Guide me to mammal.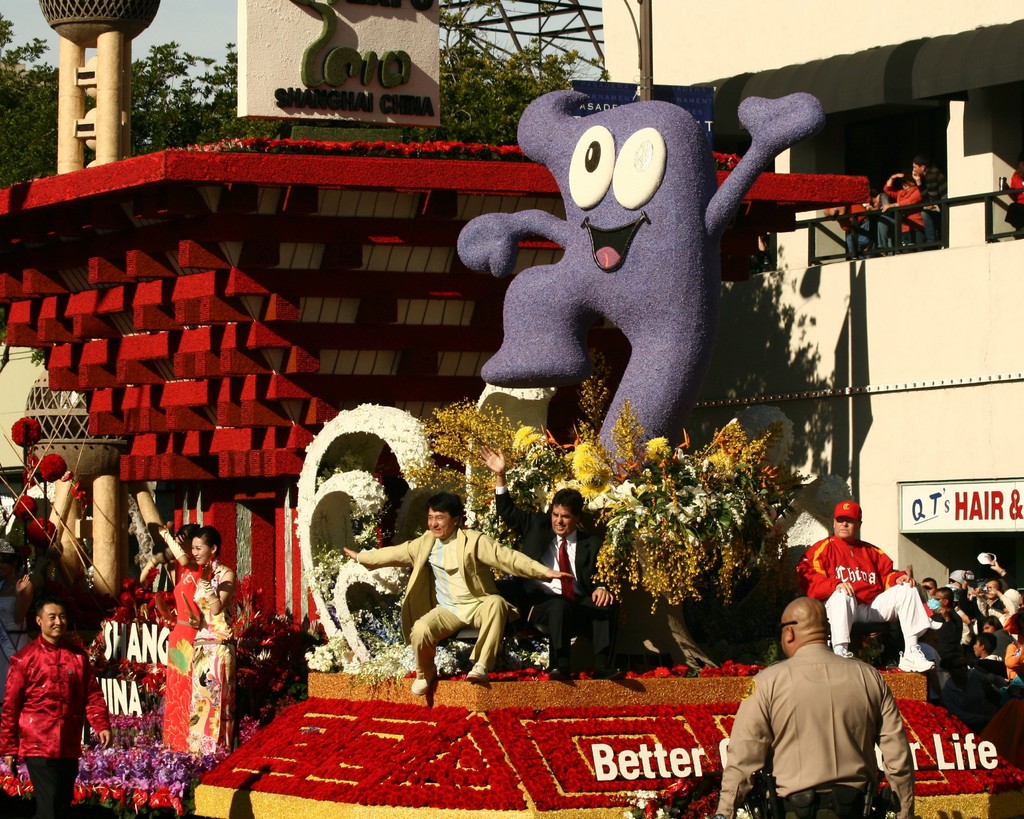
Guidance: 468/443/622/678.
